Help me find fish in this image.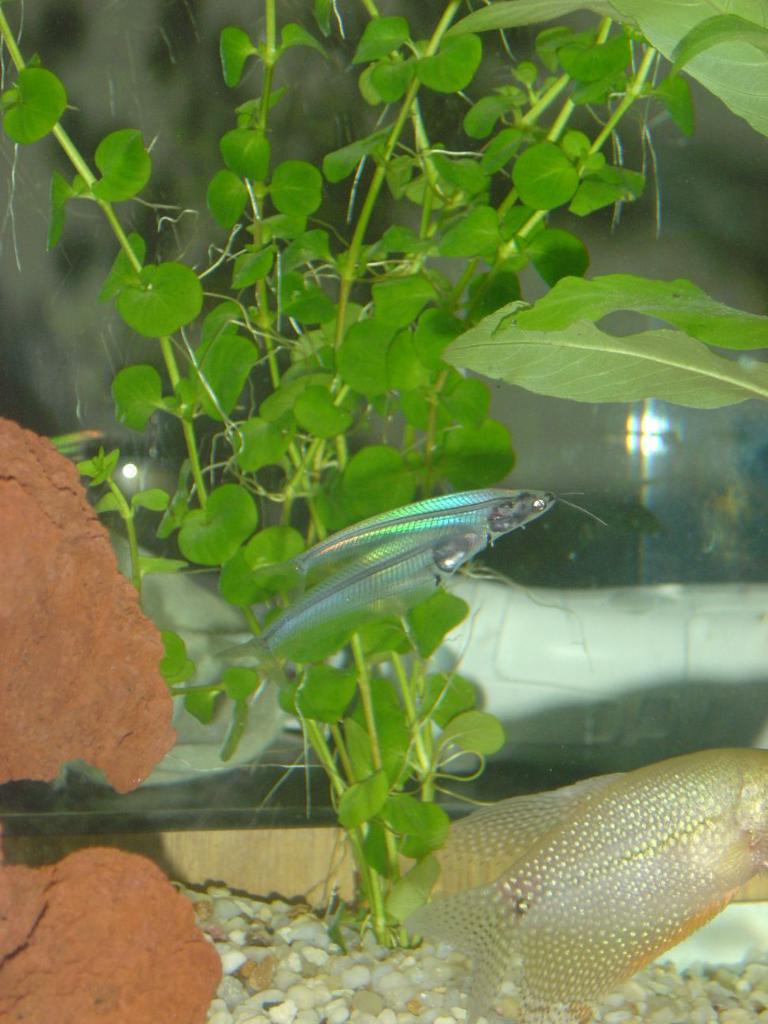
Found it: left=213, top=530, right=482, bottom=671.
